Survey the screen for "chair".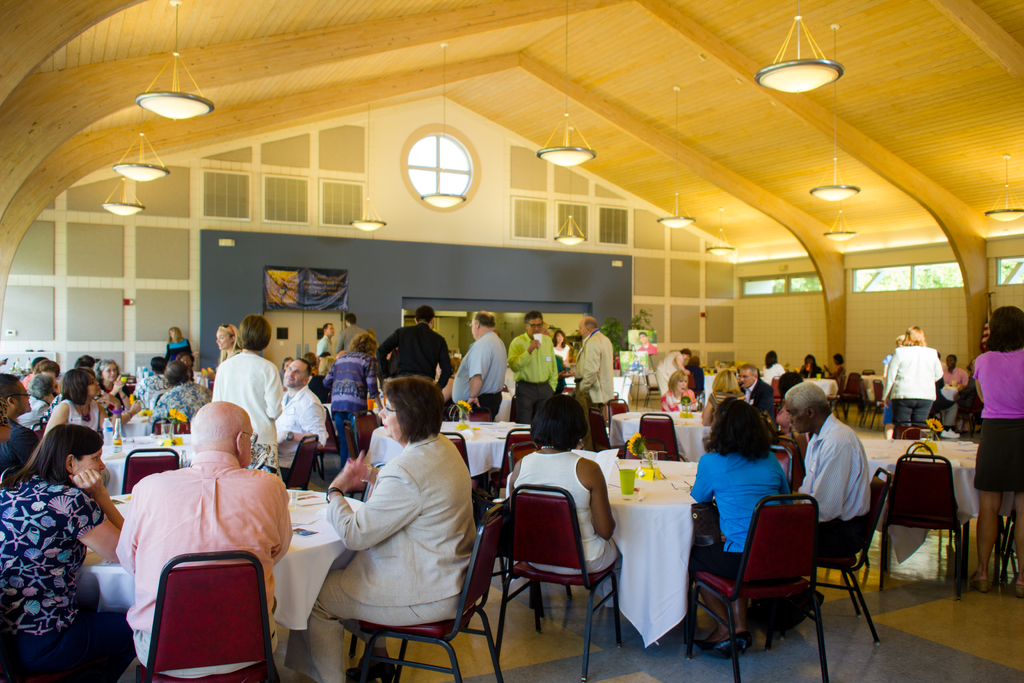
Survey found: [left=876, top=449, right=975, bottom=586].
